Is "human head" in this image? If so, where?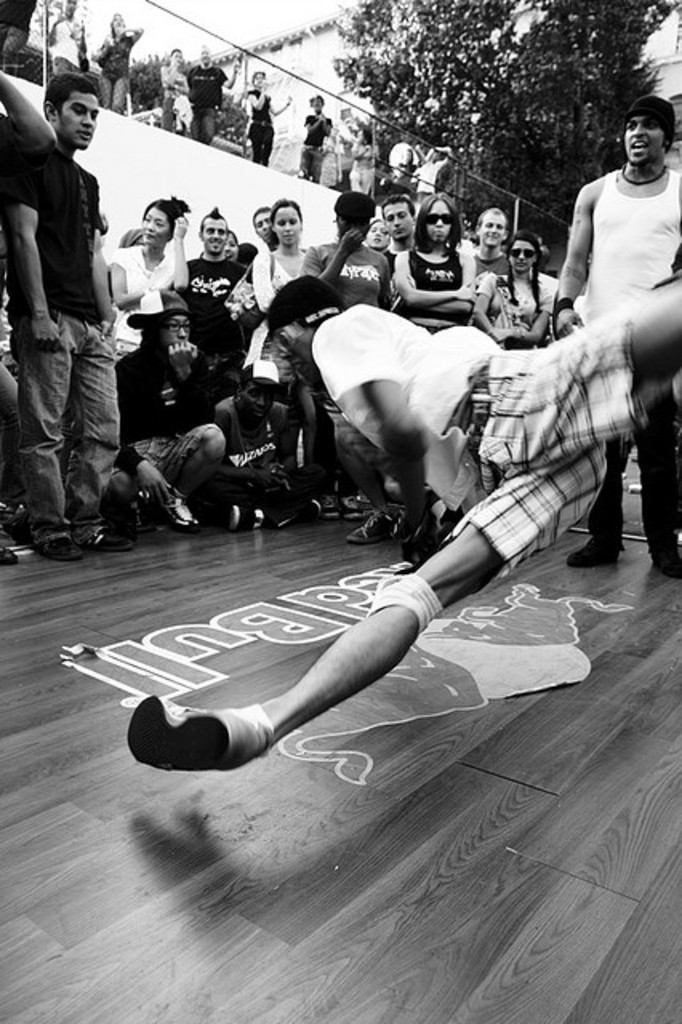
Yes, at select_region(32, 67, 107, 139).
